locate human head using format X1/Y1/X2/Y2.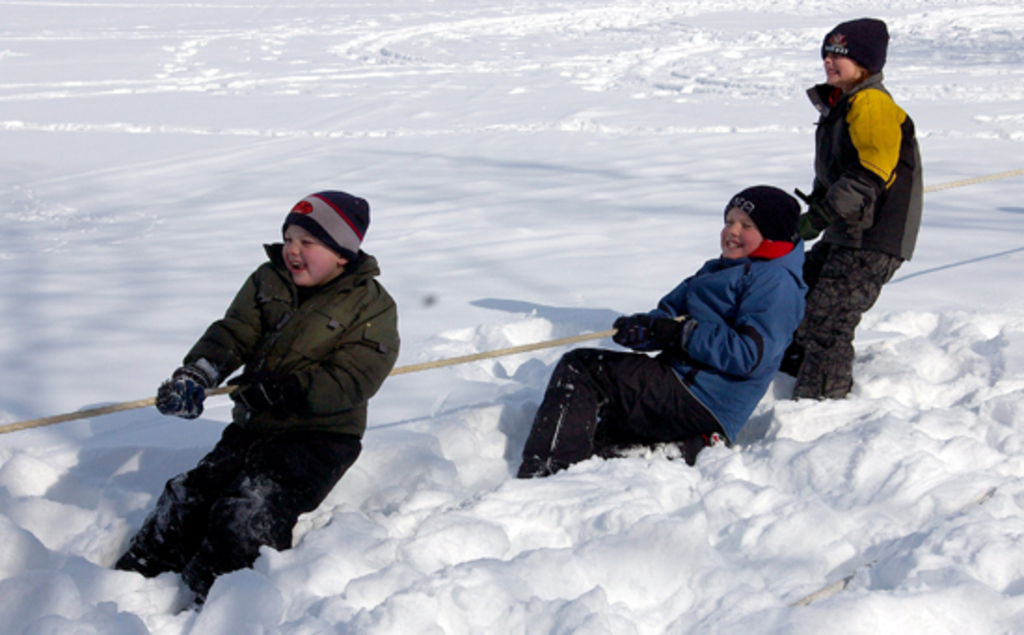
821/15/890/91.
